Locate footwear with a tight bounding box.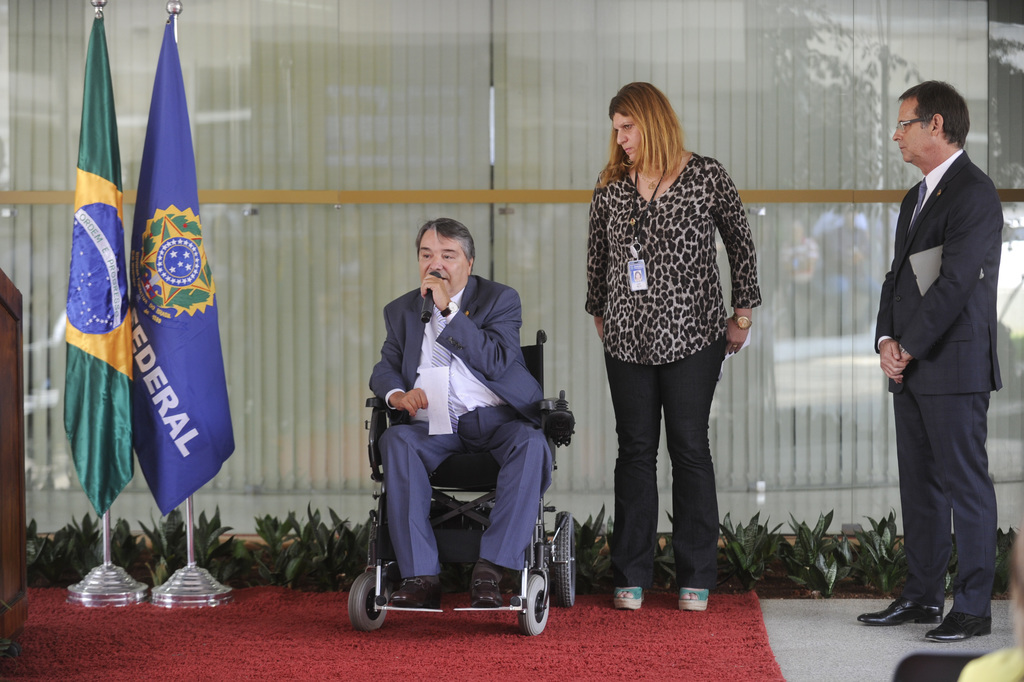
(612,583,644,608).
